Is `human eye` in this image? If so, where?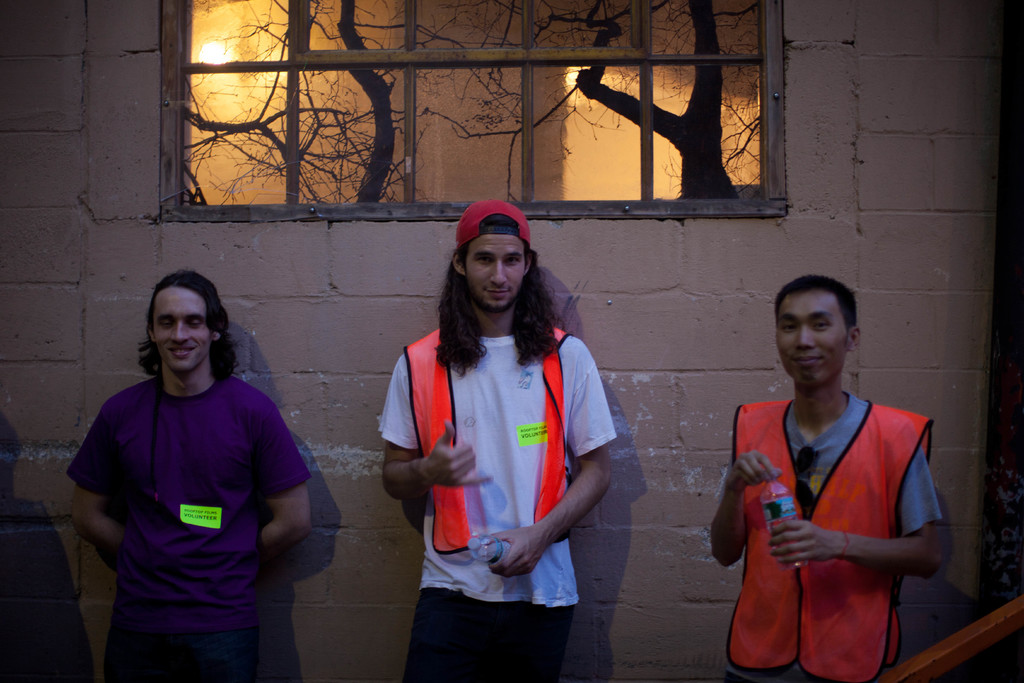
Yes, at (505,258,517,268).
